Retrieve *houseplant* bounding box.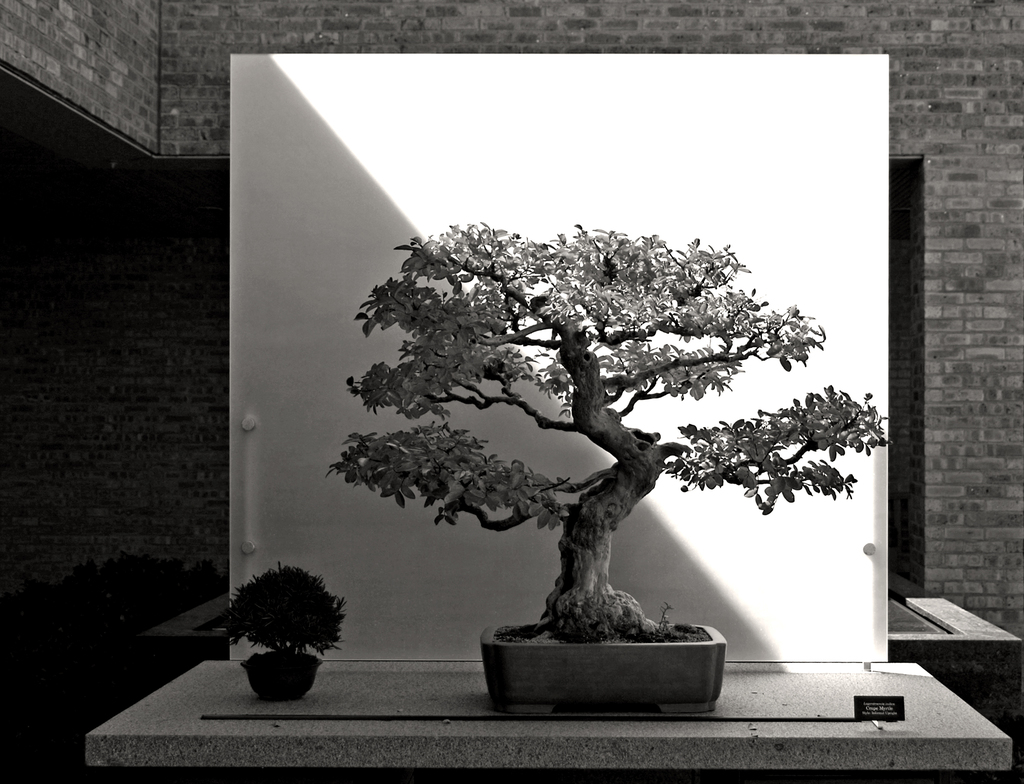
Bounding box: 200/554/350/657.
